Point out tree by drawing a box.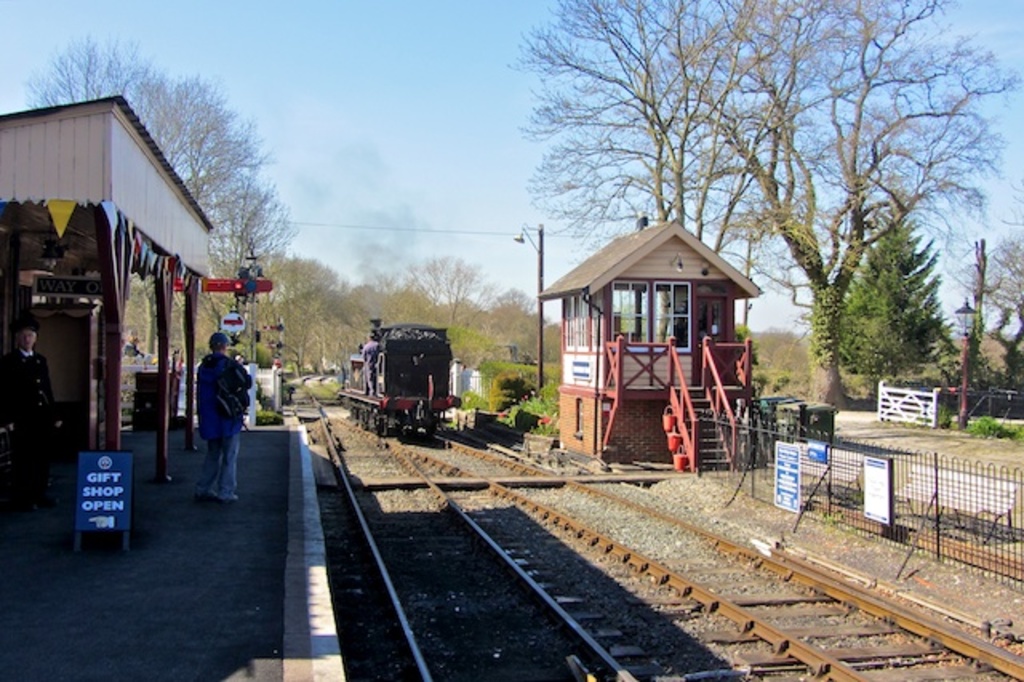
(966,235,1022,347).
